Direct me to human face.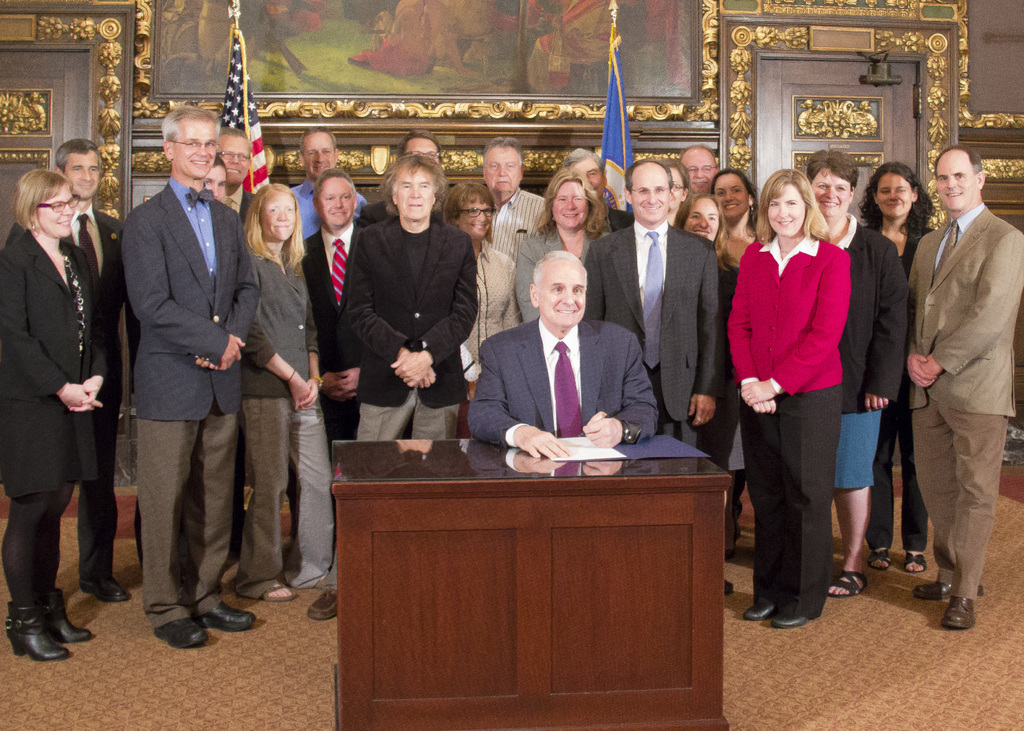
Direction: select_region(306, 129, 333, 174).
